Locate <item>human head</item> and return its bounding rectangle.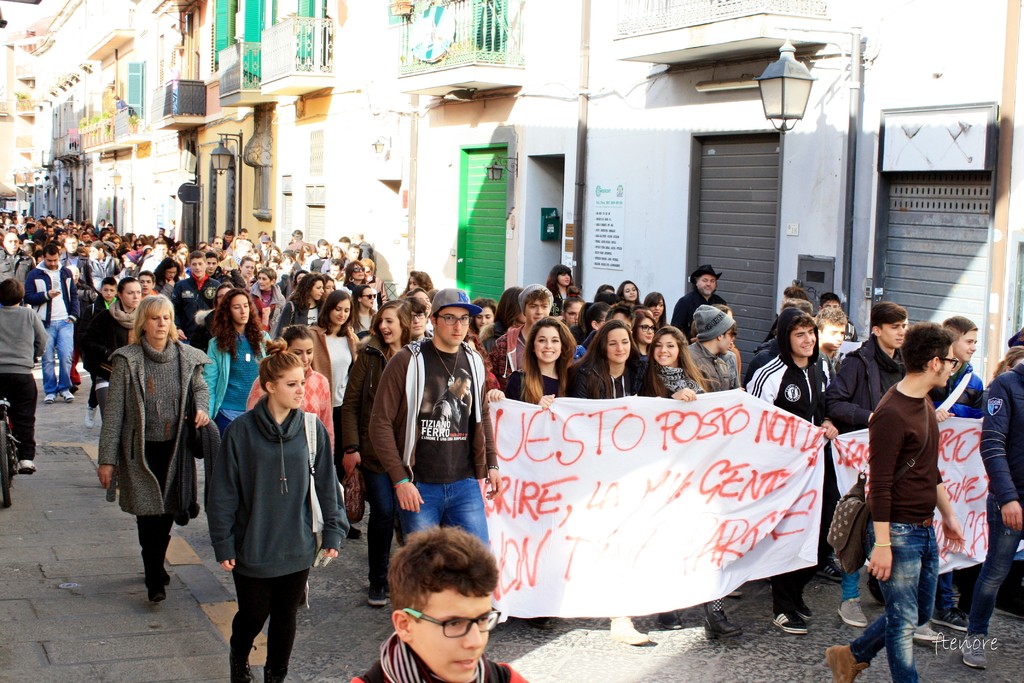
region(649, 327, 683, 363).
